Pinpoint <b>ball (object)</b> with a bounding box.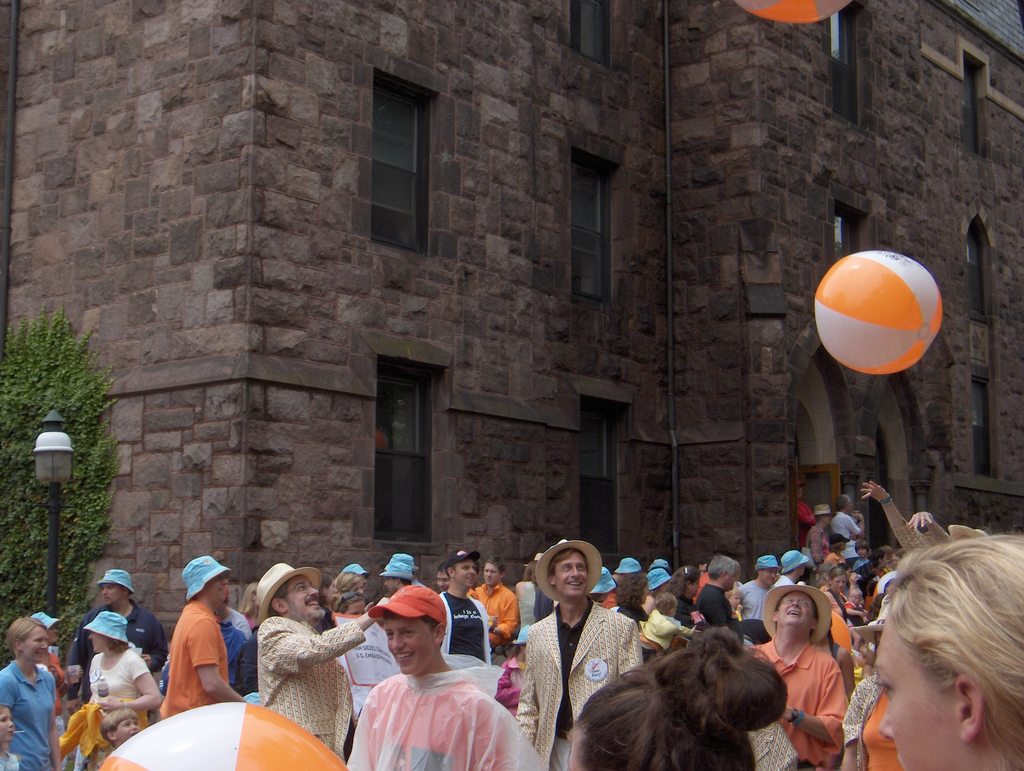
bbox=(732, 0, 847, 29).
